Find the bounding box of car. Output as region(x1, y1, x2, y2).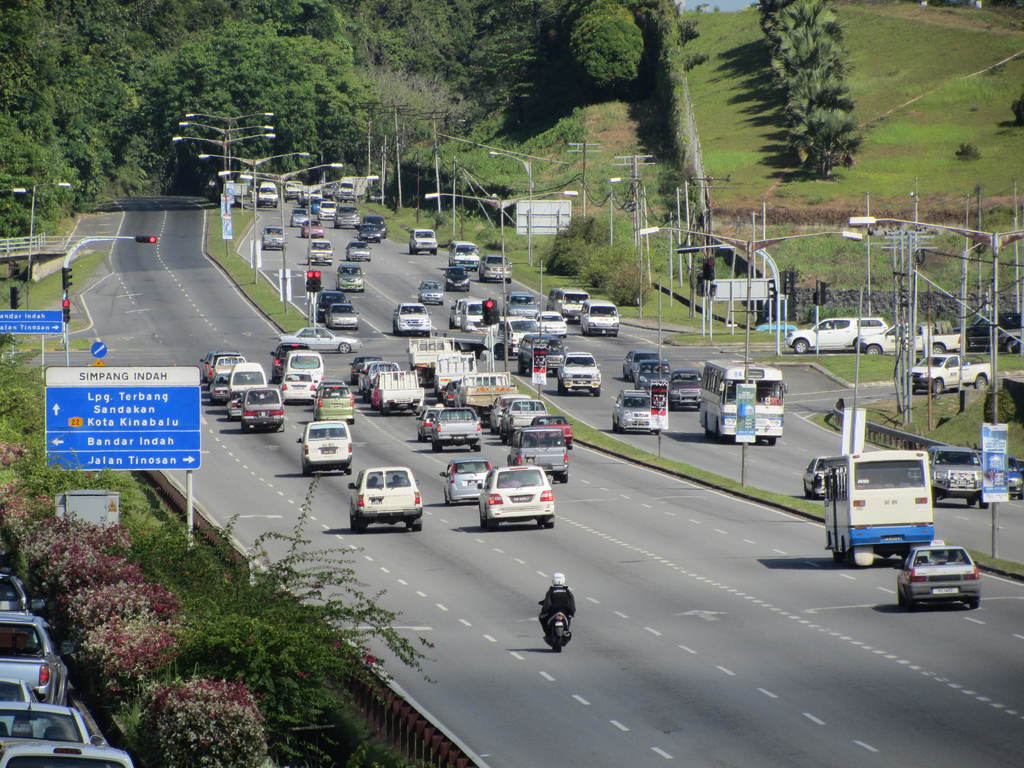
region(613, 389, 653, 431).
